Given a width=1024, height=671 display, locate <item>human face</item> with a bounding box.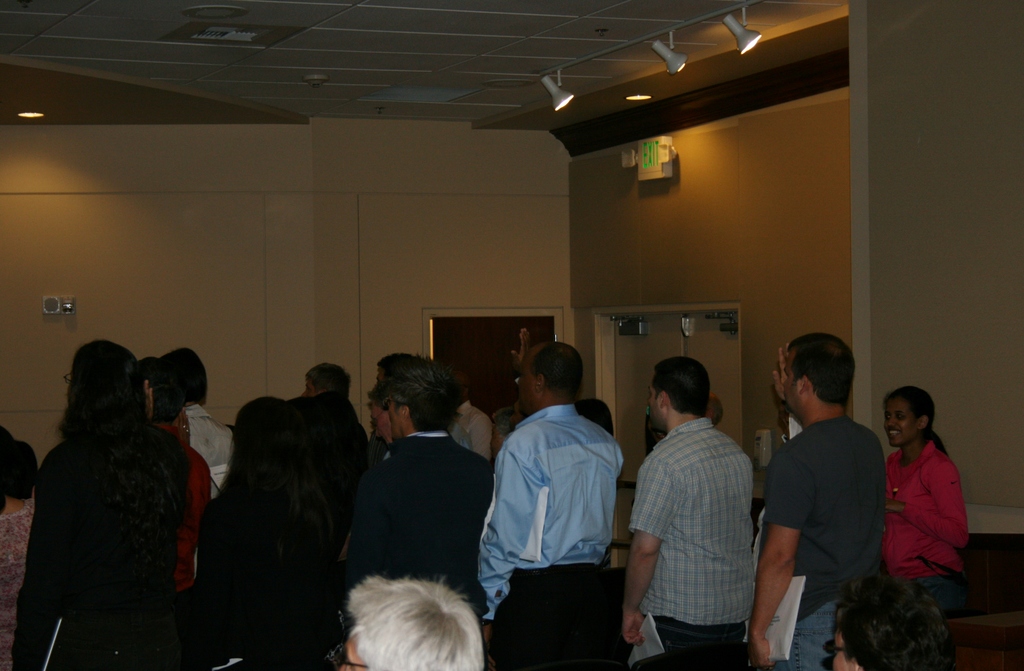
Located: box=[886, 396, 920, 449].
